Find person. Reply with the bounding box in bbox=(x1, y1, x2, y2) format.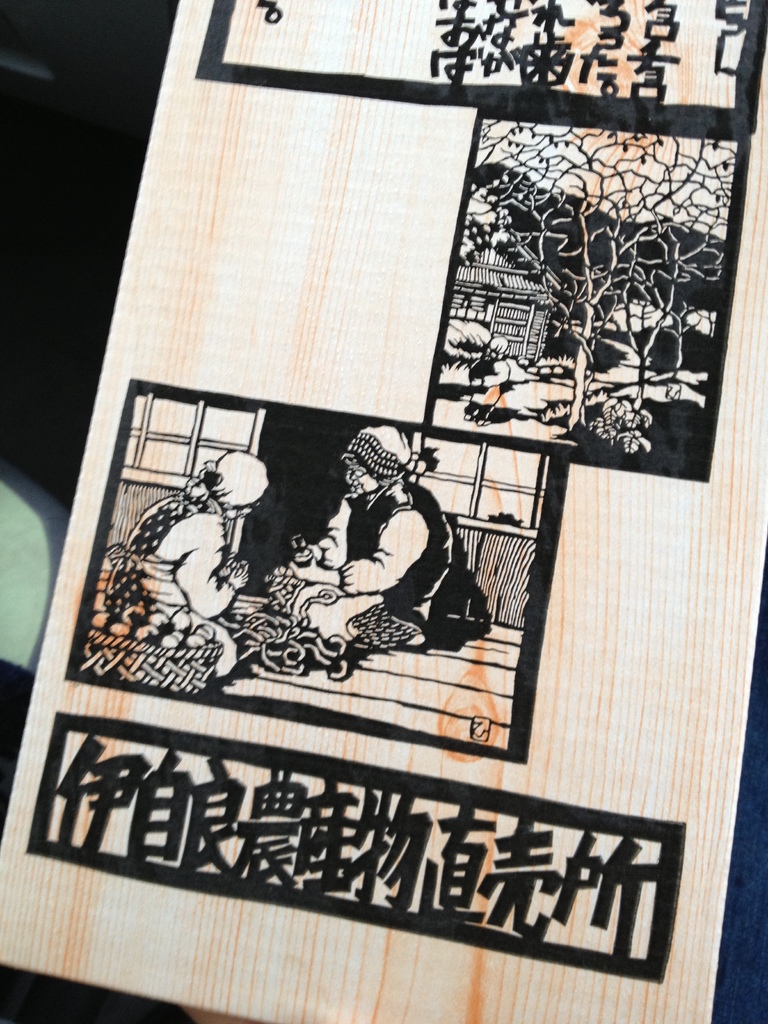
bbox=(321, 431, 449, 658).
